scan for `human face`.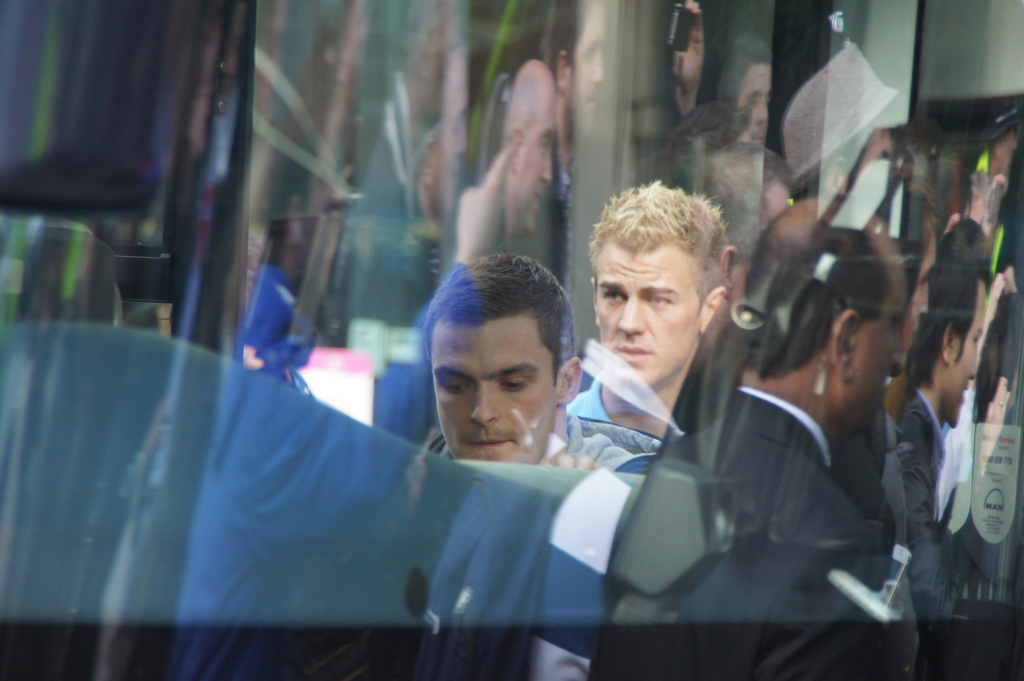
Scan result: (x1=594, y1=241, x2=692, y2=380).
